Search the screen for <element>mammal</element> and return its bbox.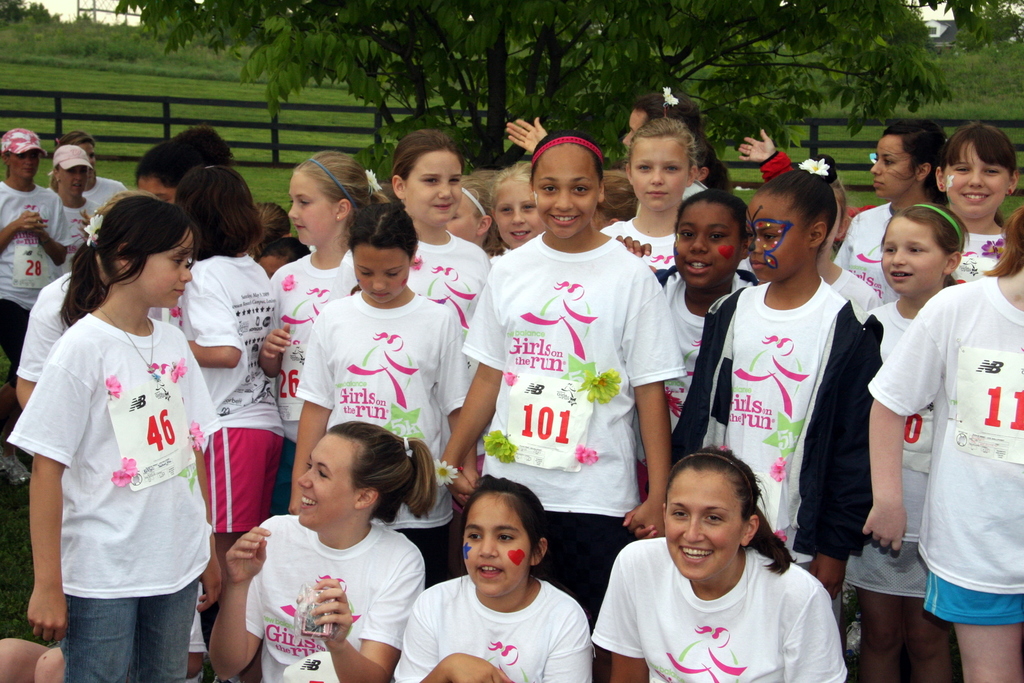
Found: 592/442/847/682.
